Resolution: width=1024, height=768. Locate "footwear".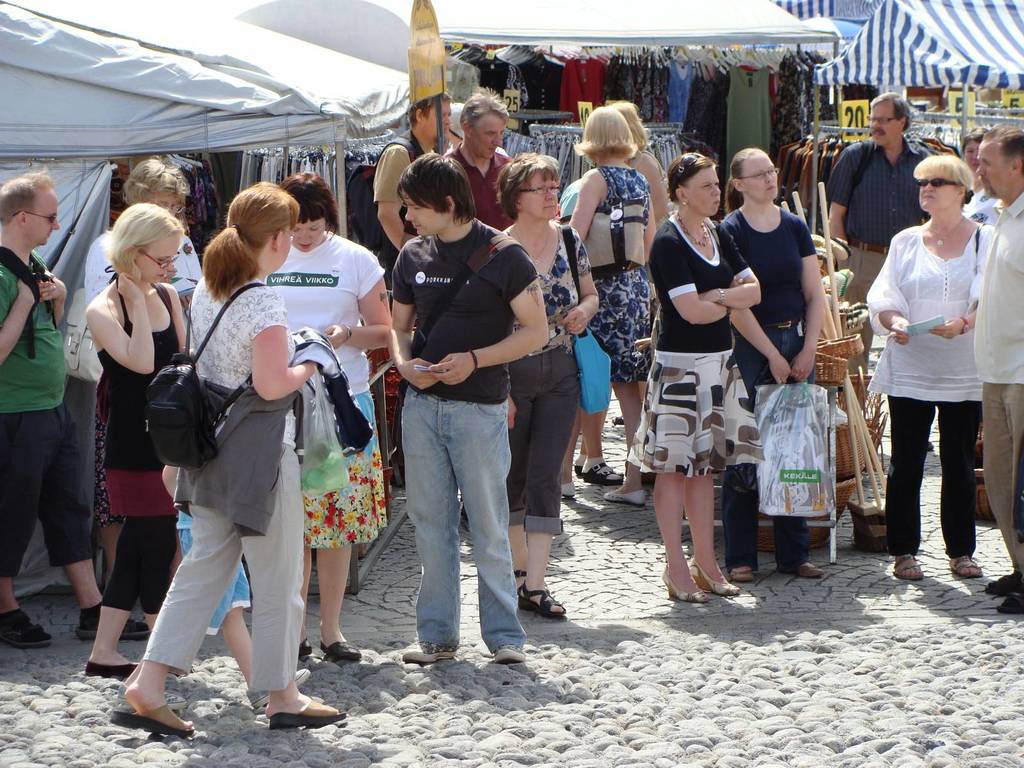
crop(793, 559, 820, 580).
